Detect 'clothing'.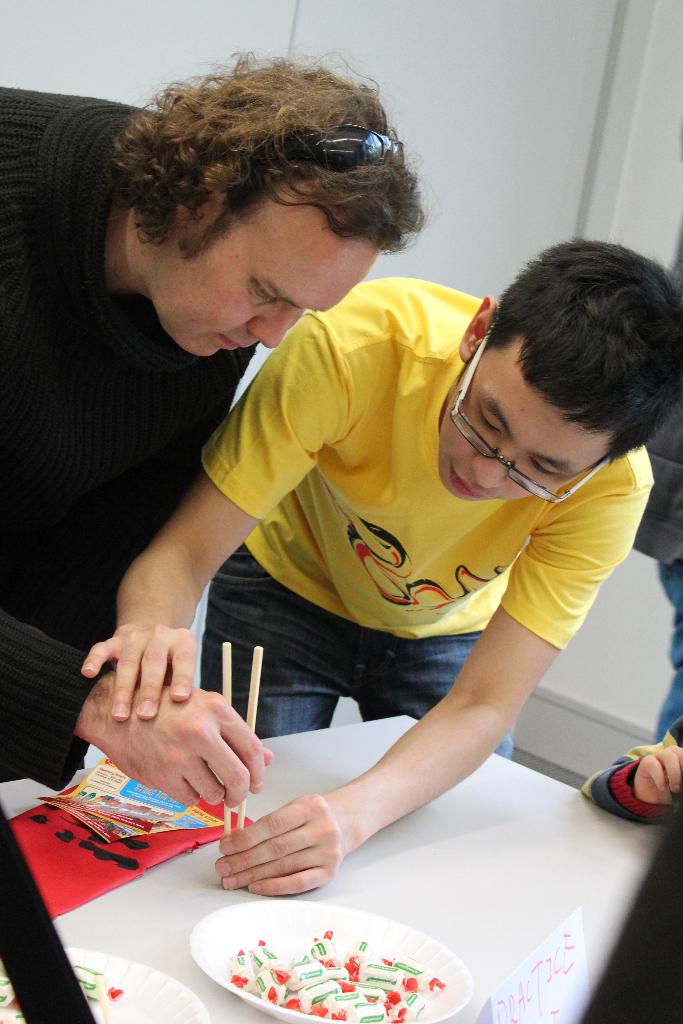
Detected at 632:251:682:740.
